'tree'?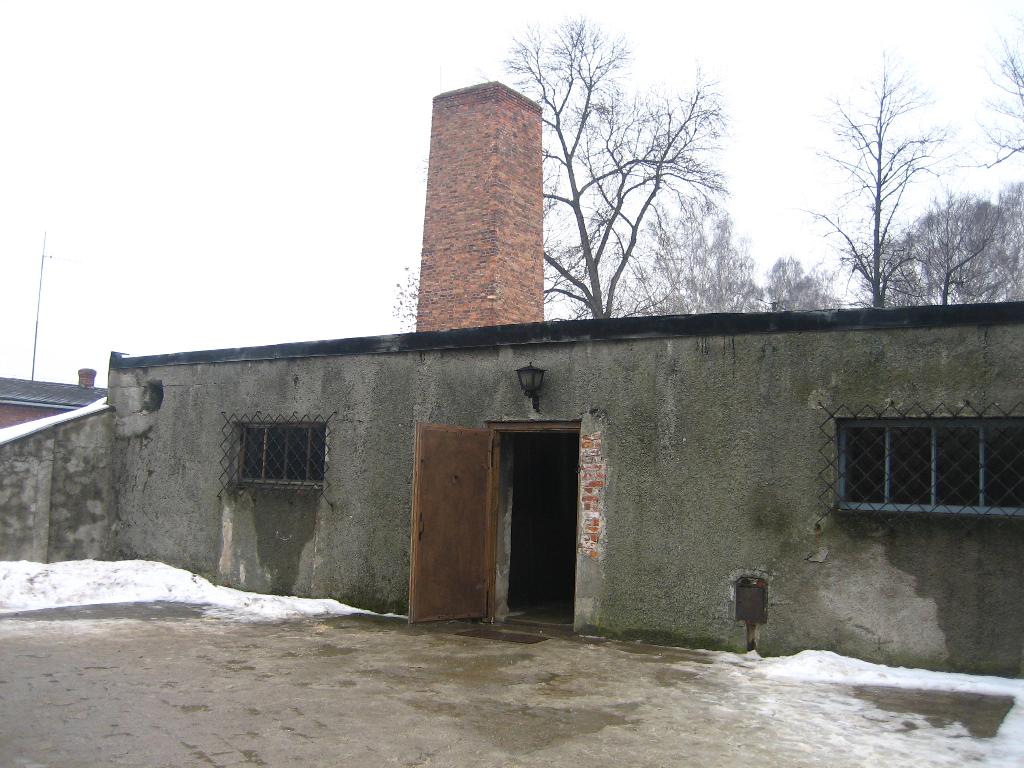
<region>764, 245, 856, 317</region>
